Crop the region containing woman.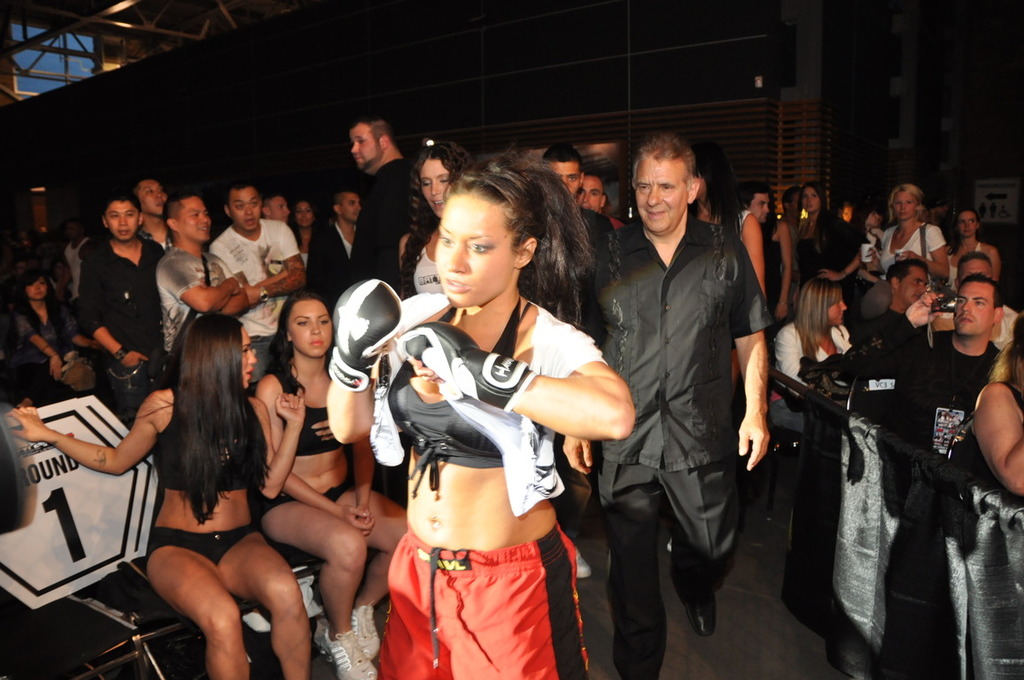
Crop region: [251, 290, 411, 679].
